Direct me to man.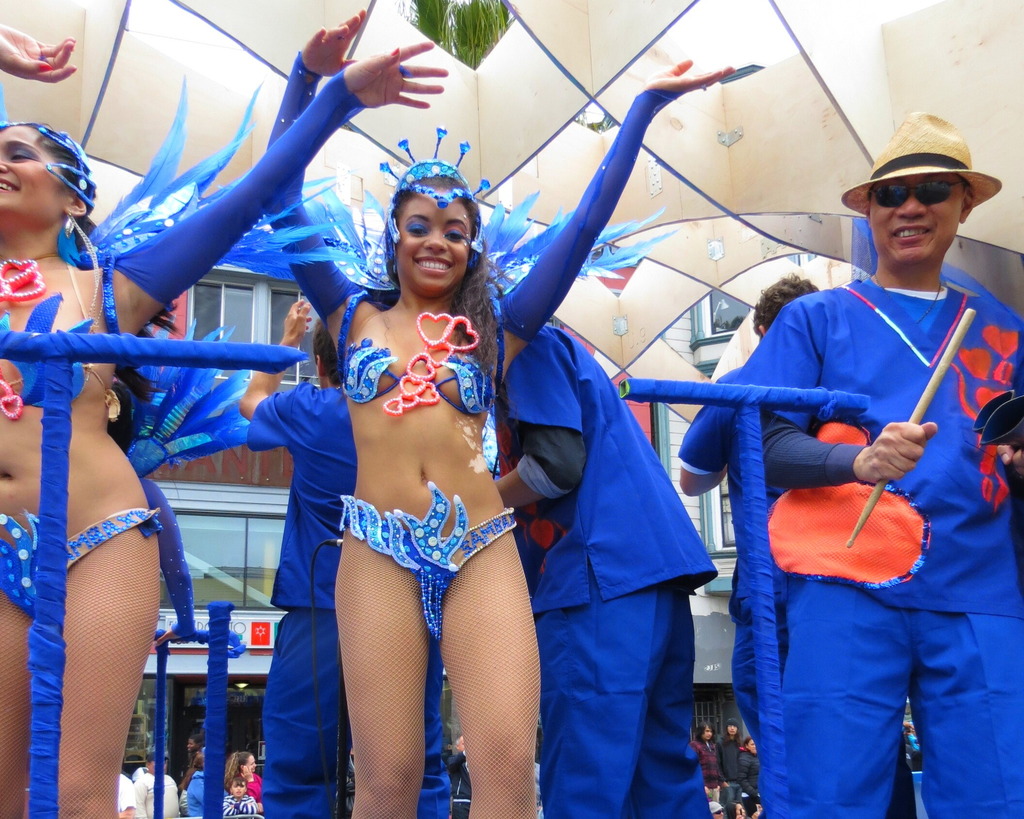
Direction: BBox(677, 271, 827, 818).
